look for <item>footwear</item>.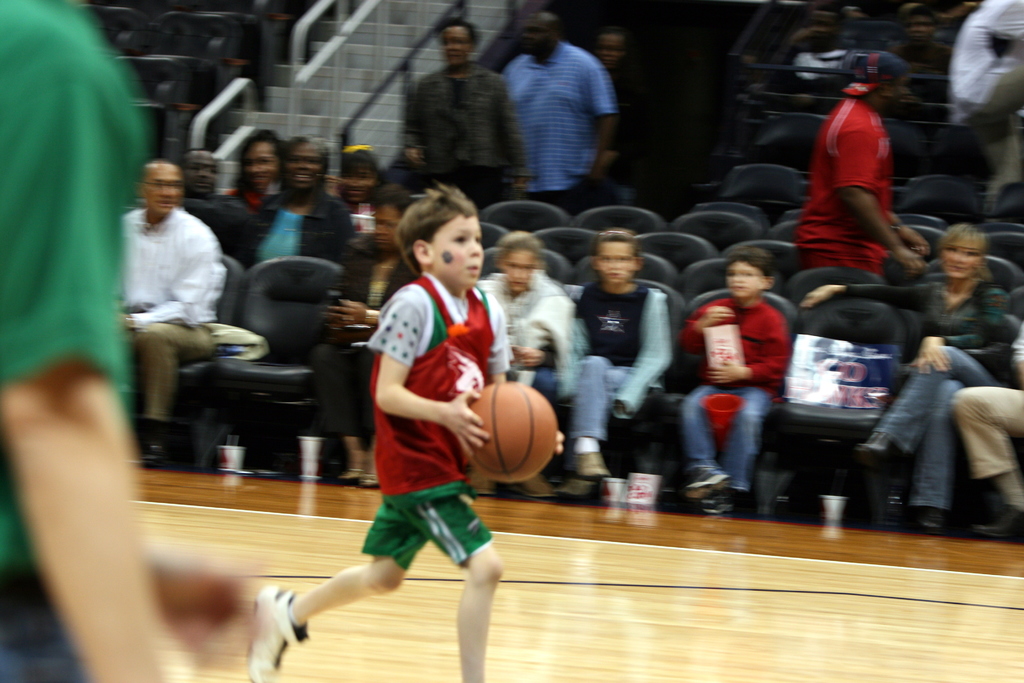
Found: pyautogui.locateOnScreen(509, 475, 553, 499).
